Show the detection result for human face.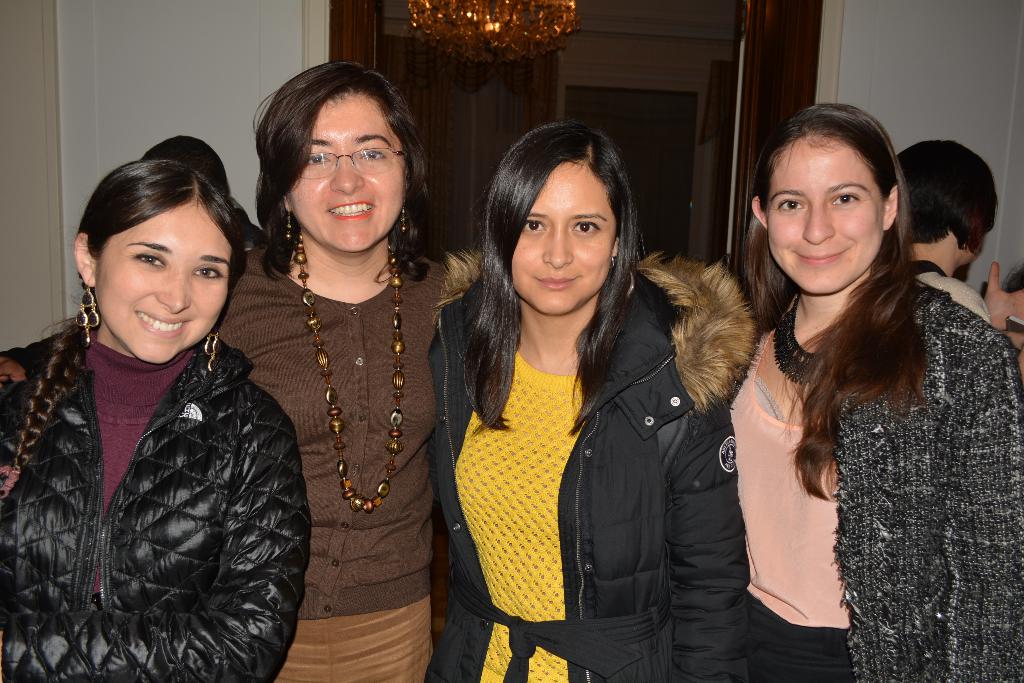
<box>94,206,230,365</box>.
